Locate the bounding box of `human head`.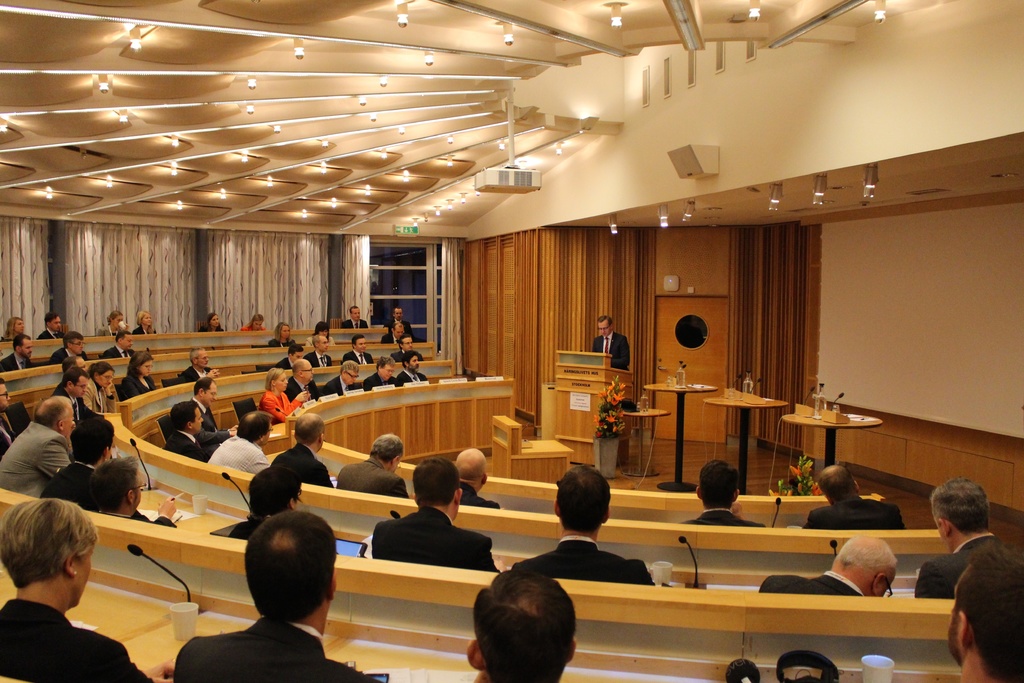
Bounding box: BBox(815, 464, 858, 504).
